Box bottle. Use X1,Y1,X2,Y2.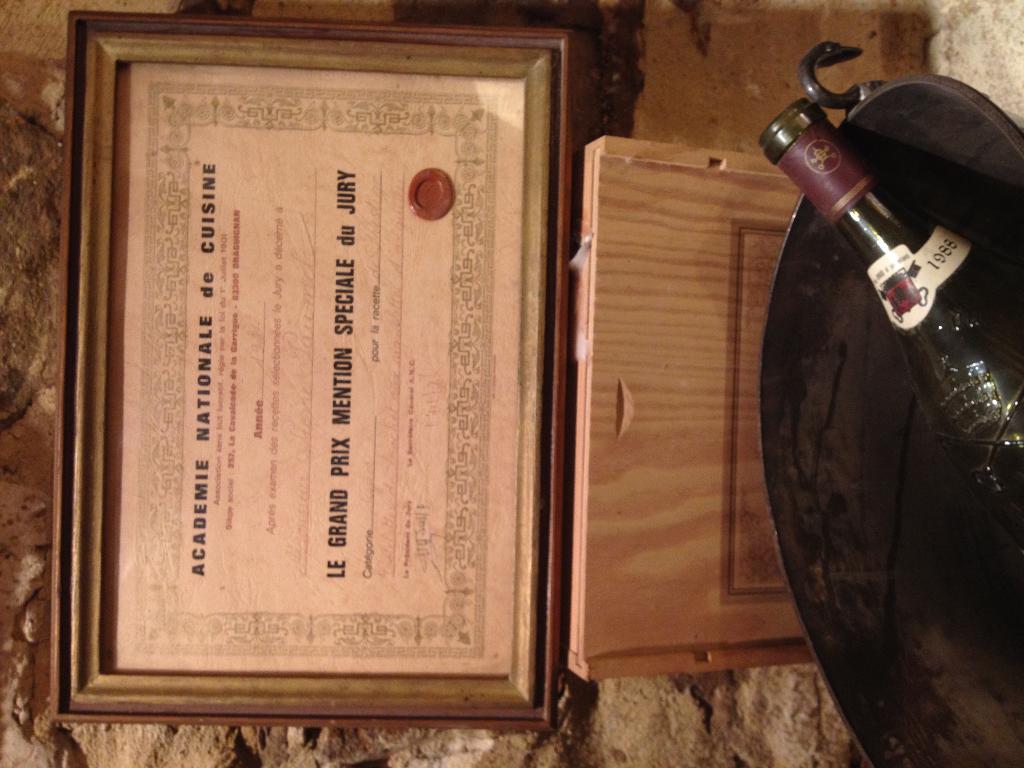
759,97,1023,559.
